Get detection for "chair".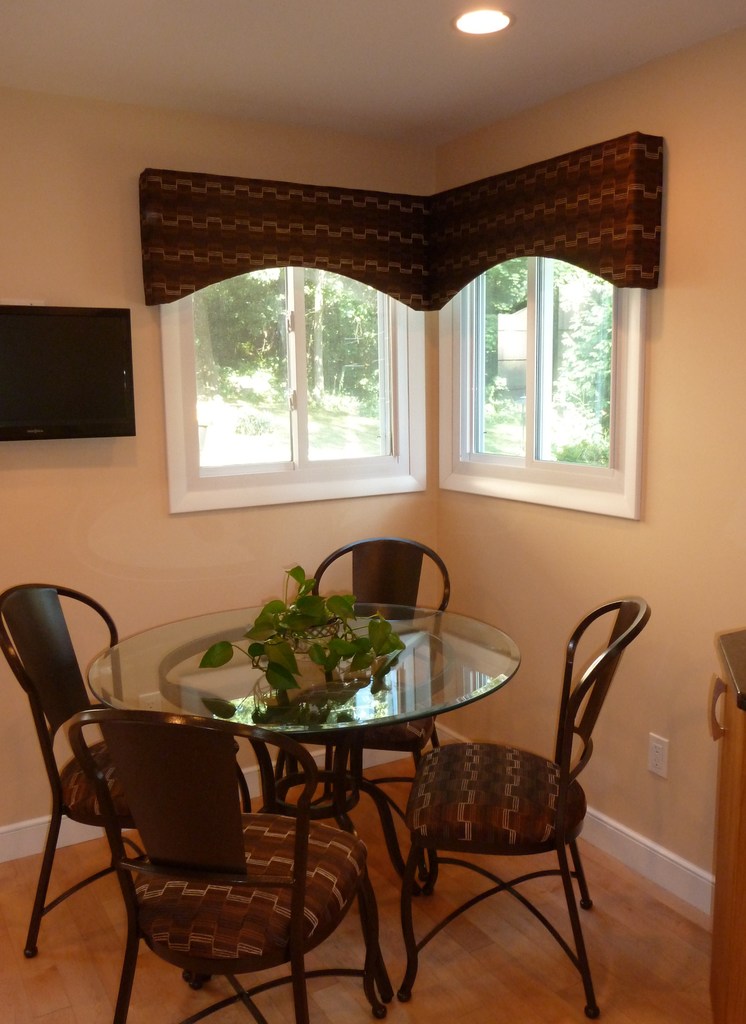
Detection: {"left": 307, "top": 534, "right": 453, "bottom": 812}.
